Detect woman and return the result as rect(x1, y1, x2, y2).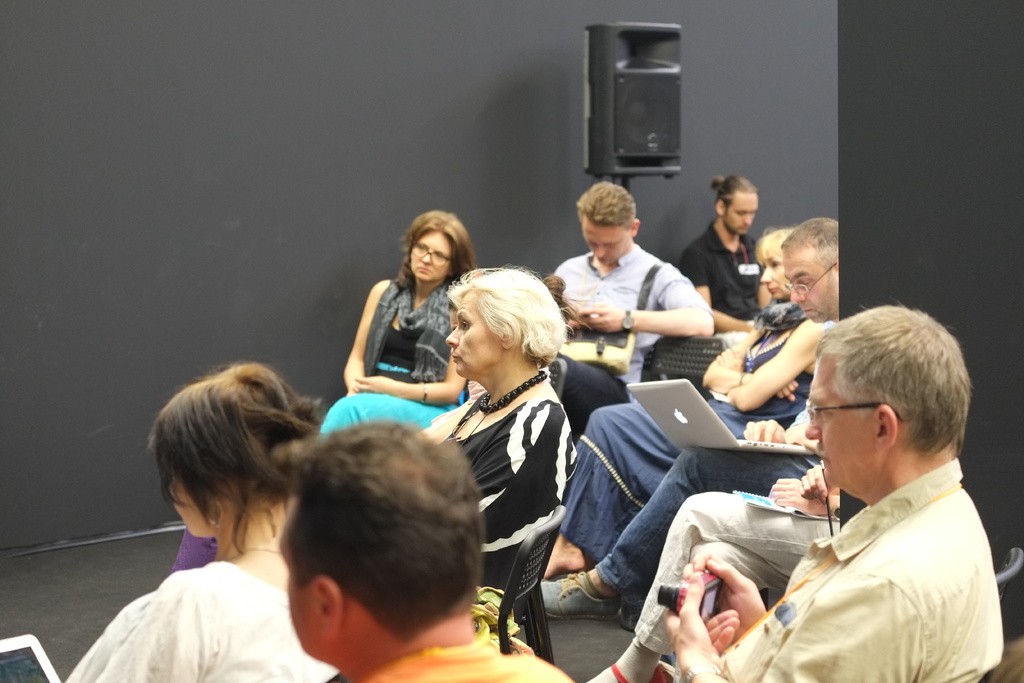
rect(334, 216, 470, 447).
